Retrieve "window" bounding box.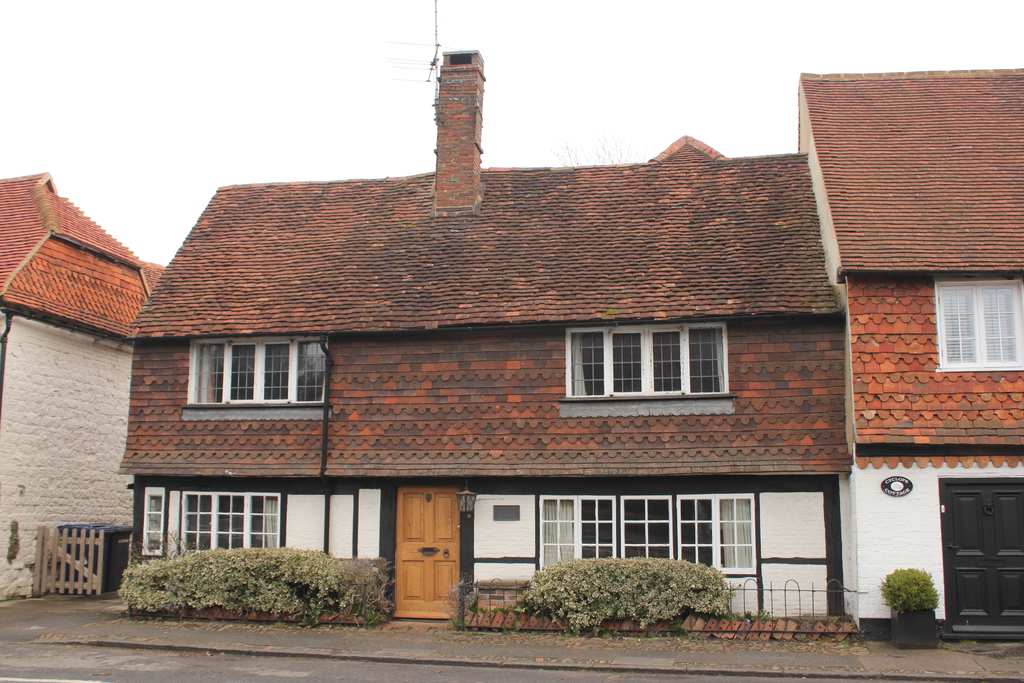
Bounding box: 927:277:1023:373.
